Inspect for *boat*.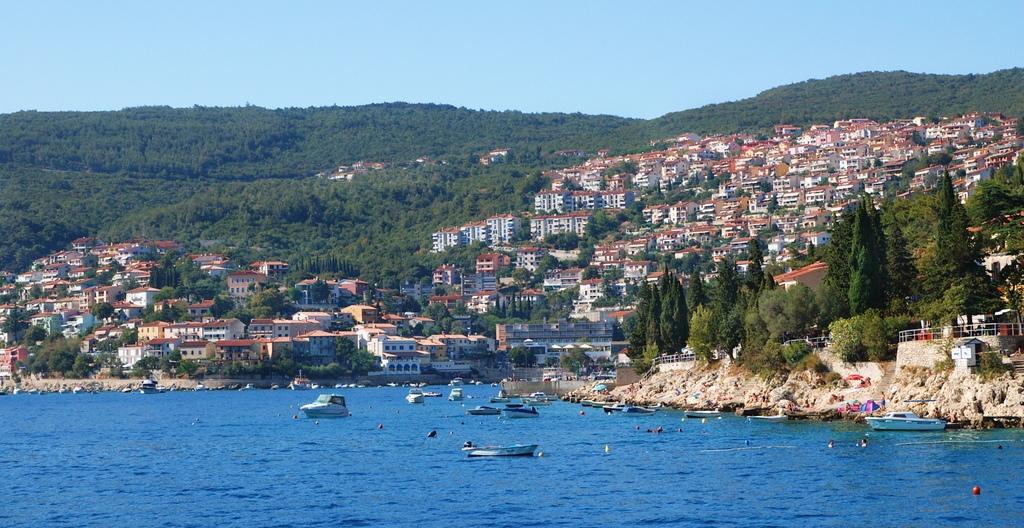
Inspection: [left=296, top=392, right=349, bottom=420].
